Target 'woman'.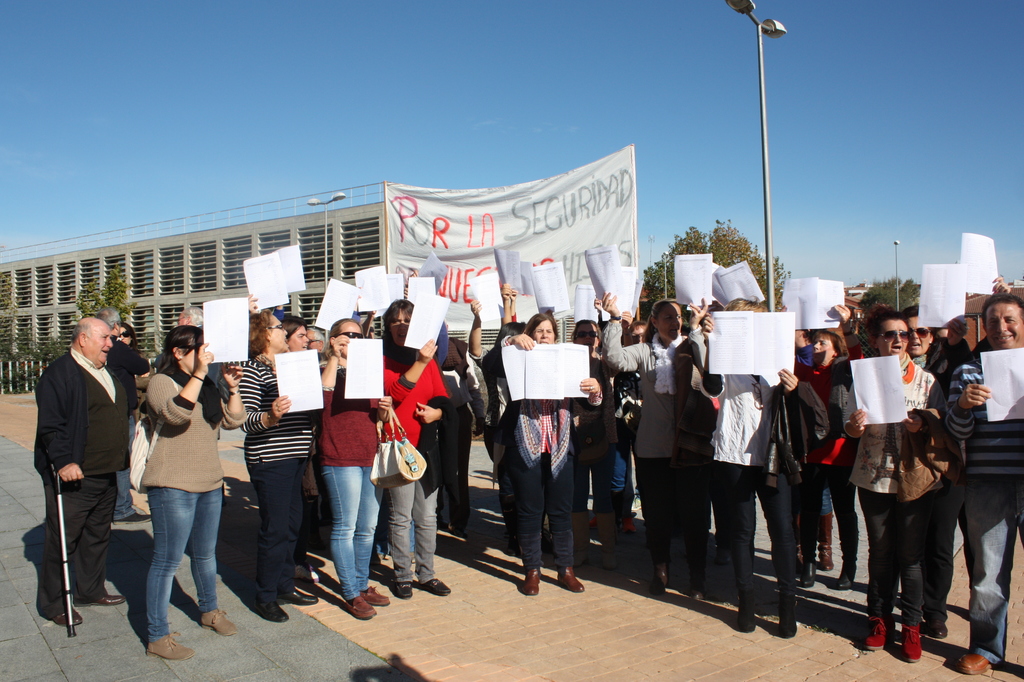
Target region: (left=793, top=299, right=863, bottom=592).
